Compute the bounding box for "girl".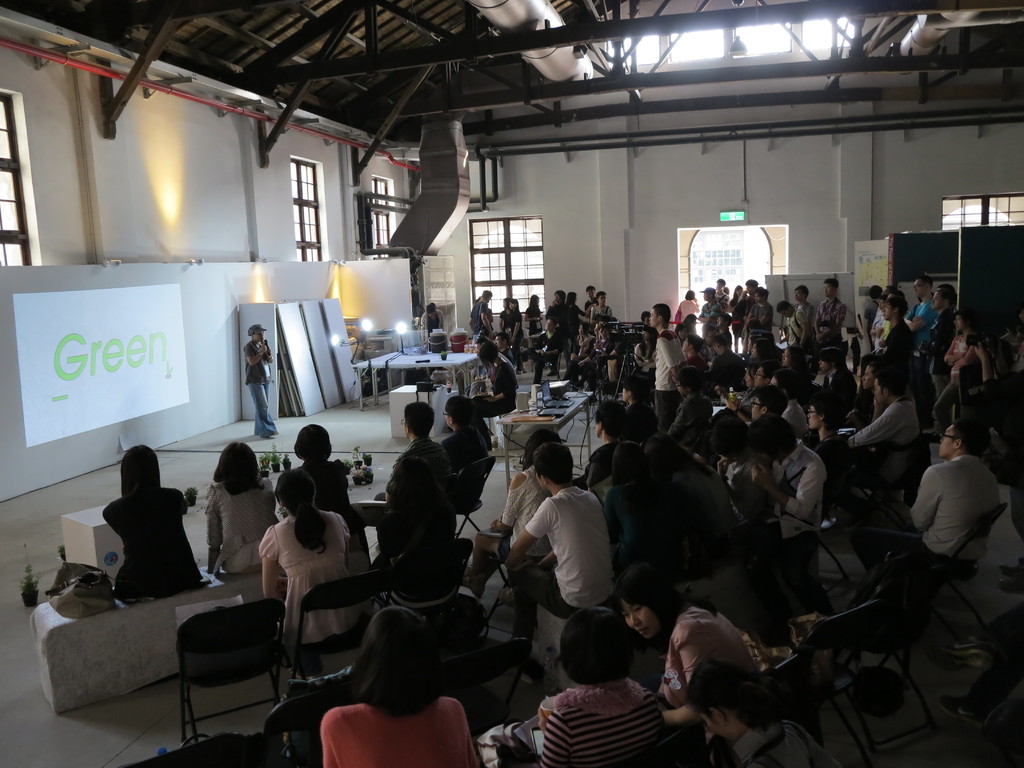
(643,428,767,573).
